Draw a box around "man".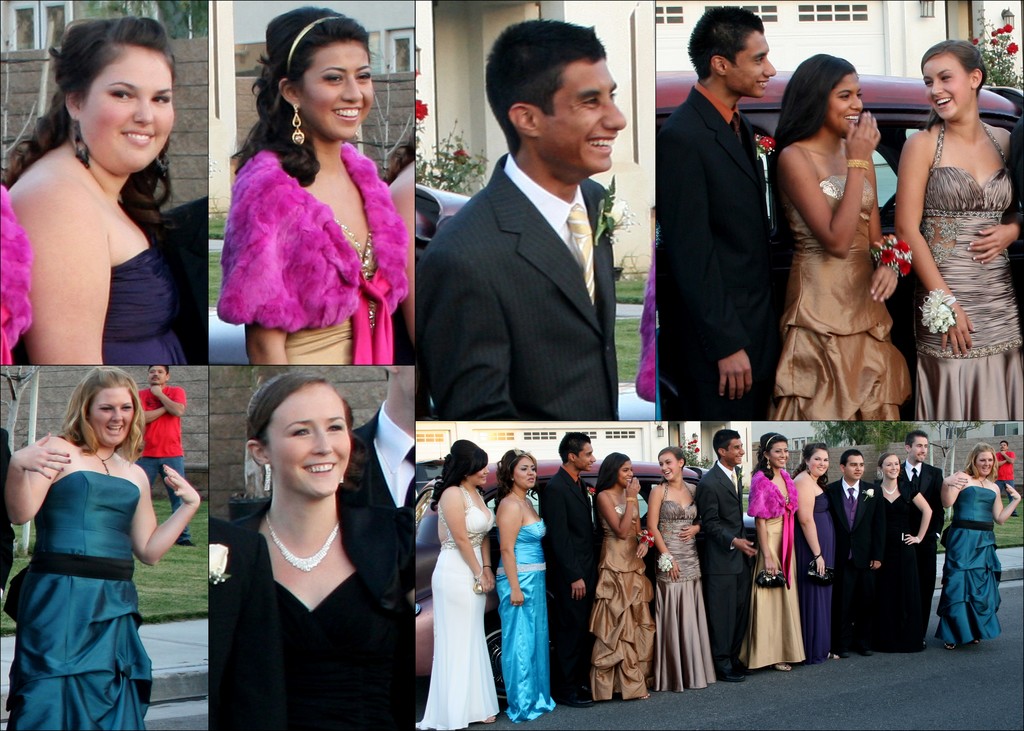
[x1=209, y1=517, x2=278, y2=730].
